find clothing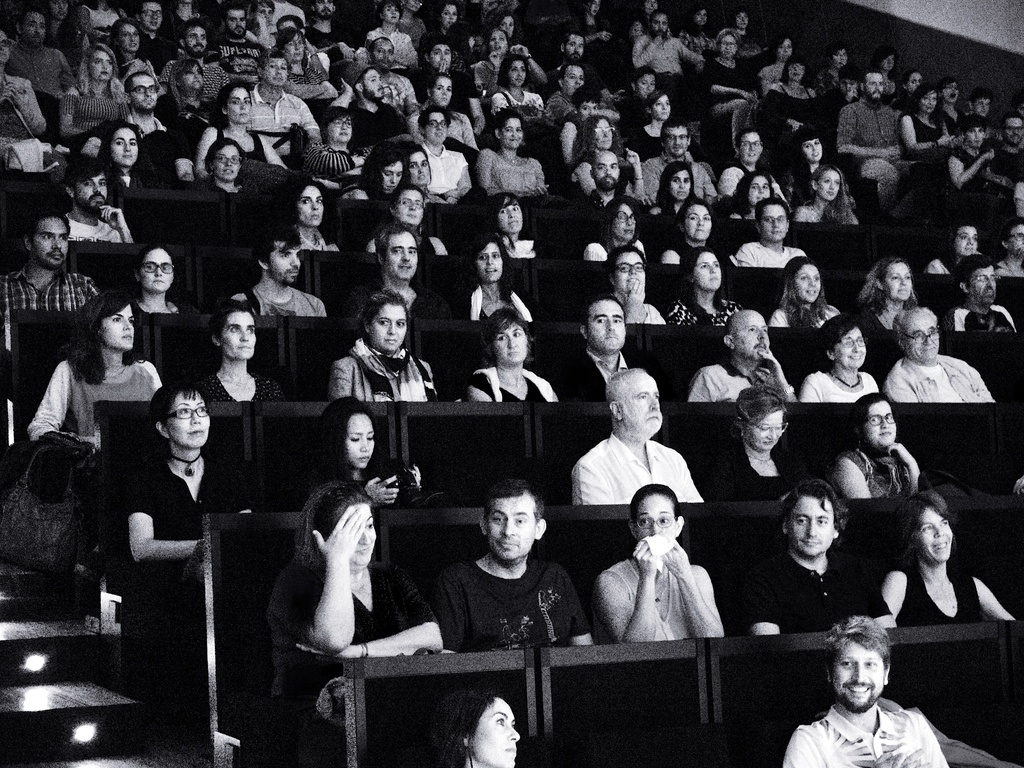
100 163 149 188
